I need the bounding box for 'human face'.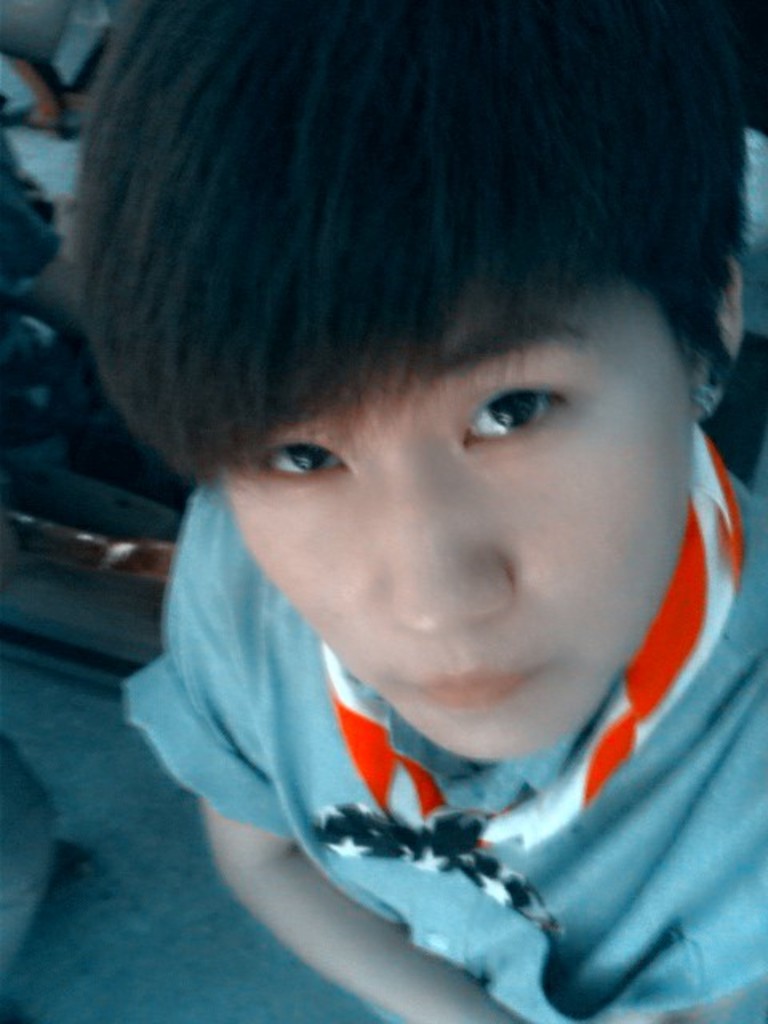
Here it is: box=[211, 259, 696, 758].
